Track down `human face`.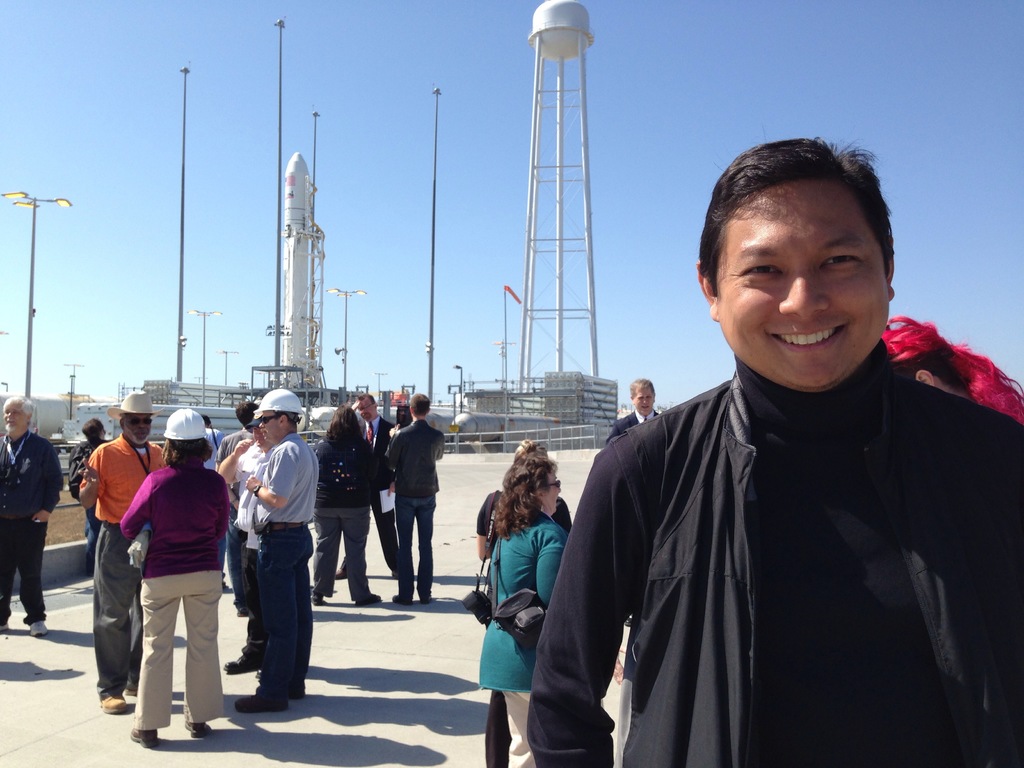
Tracked to <box>546,471,561,511</box>.
